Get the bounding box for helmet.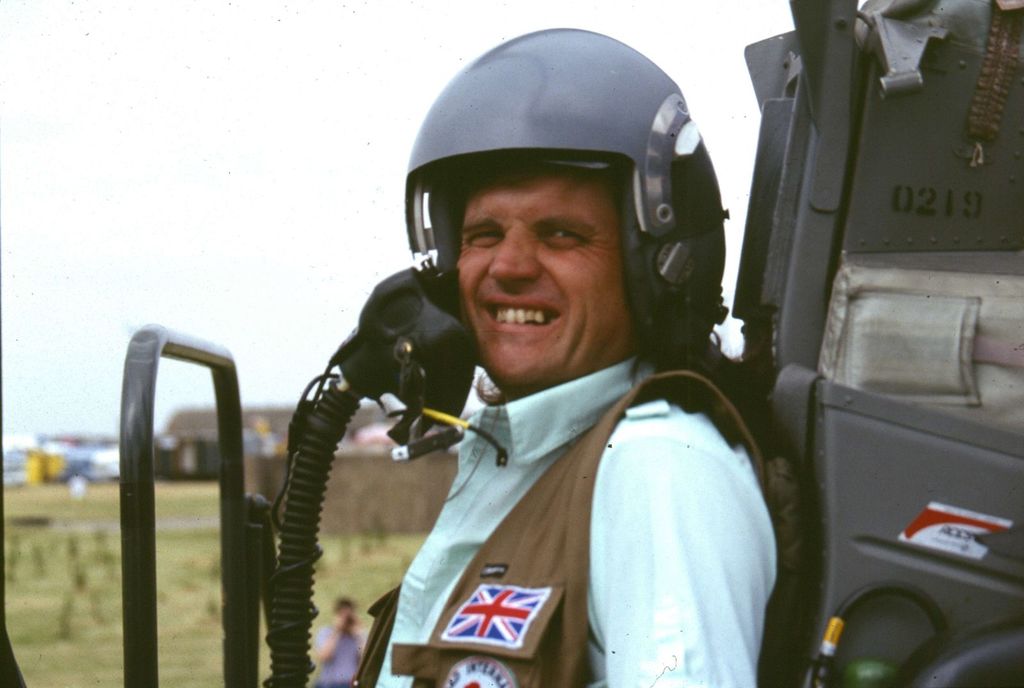
l=400, t=24, r=731, b=365.
